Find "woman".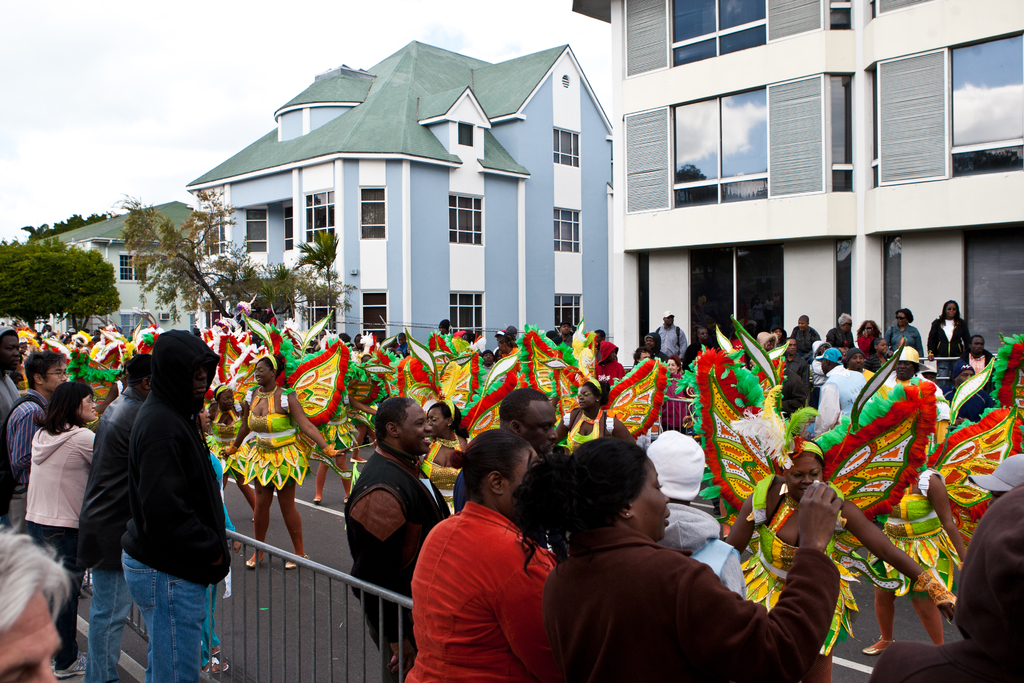
215, 337, 351, 571.
